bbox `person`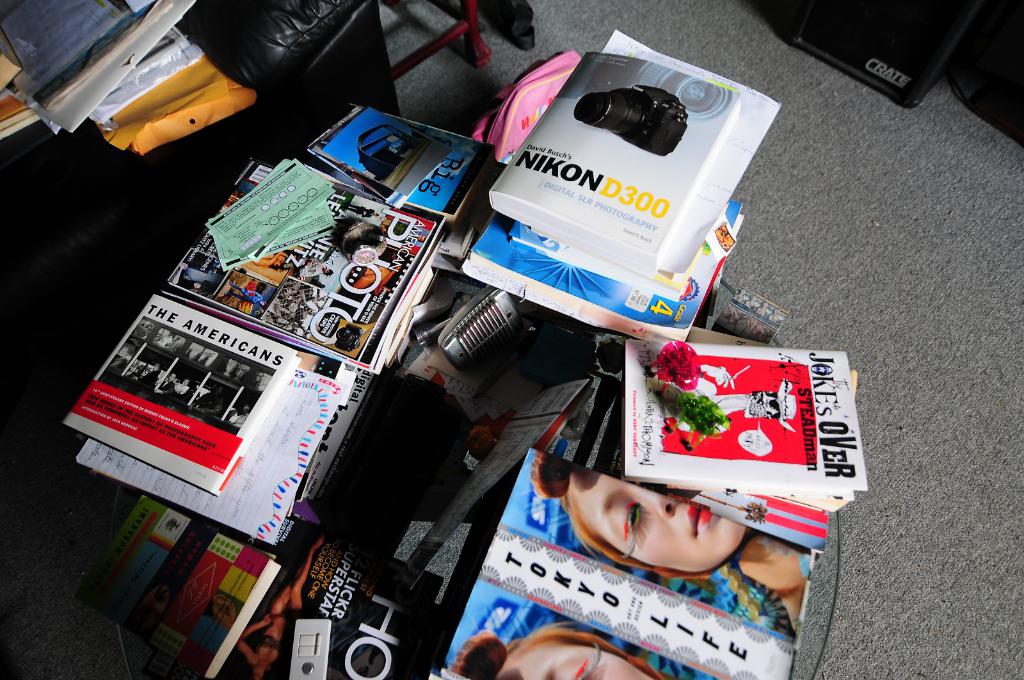
x1=223 y1=278 x2=268 y2=307
